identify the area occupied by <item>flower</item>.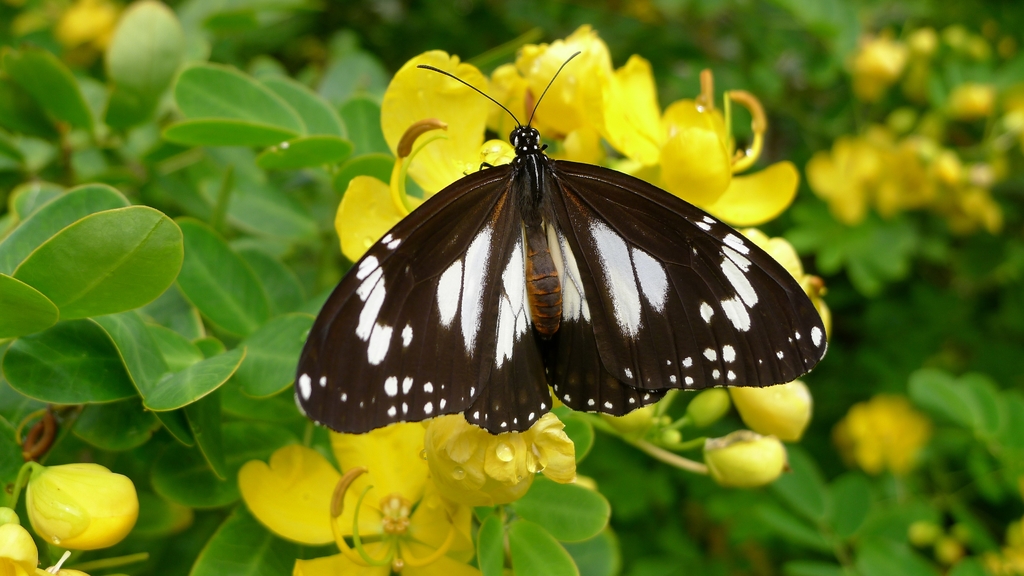
Area: Rect(846, 393, 934, 474).
